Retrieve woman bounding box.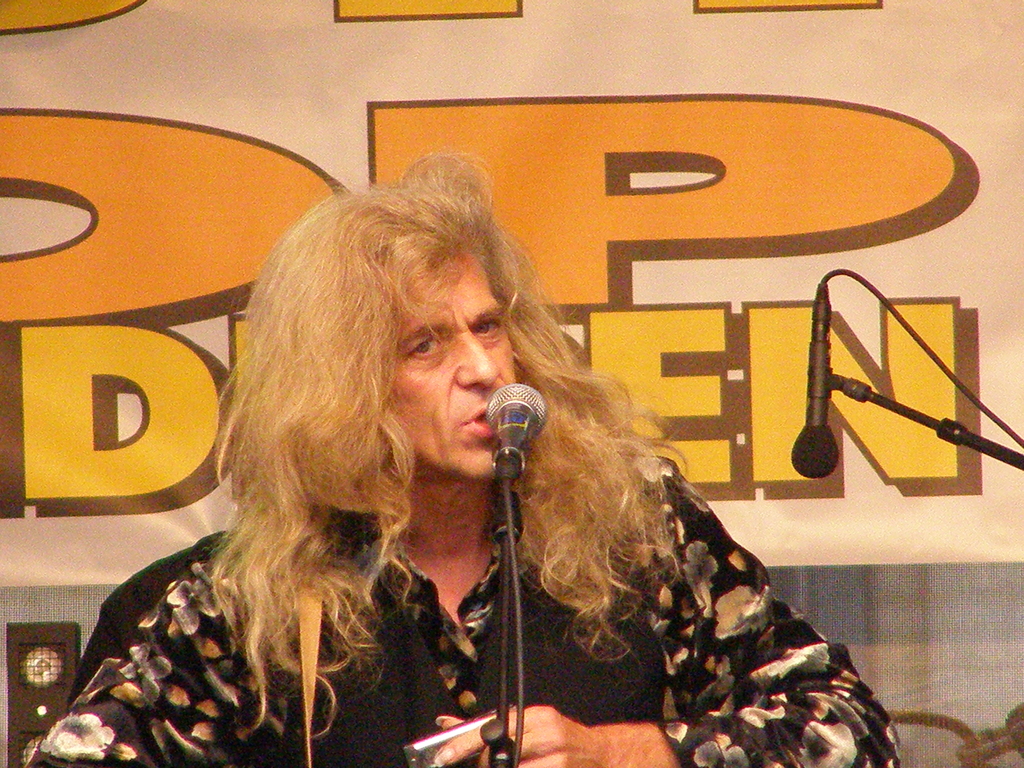
Bounding box: 20/144/902/767.
